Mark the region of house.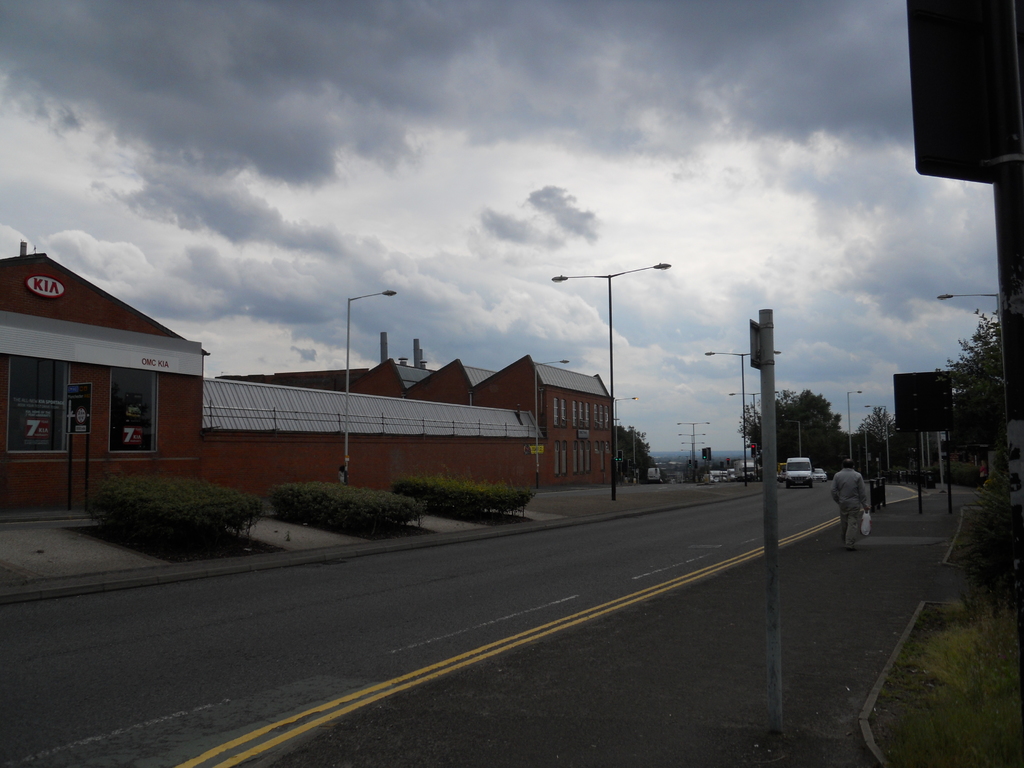
Region: bbox=(206, 356, 628, 491).
